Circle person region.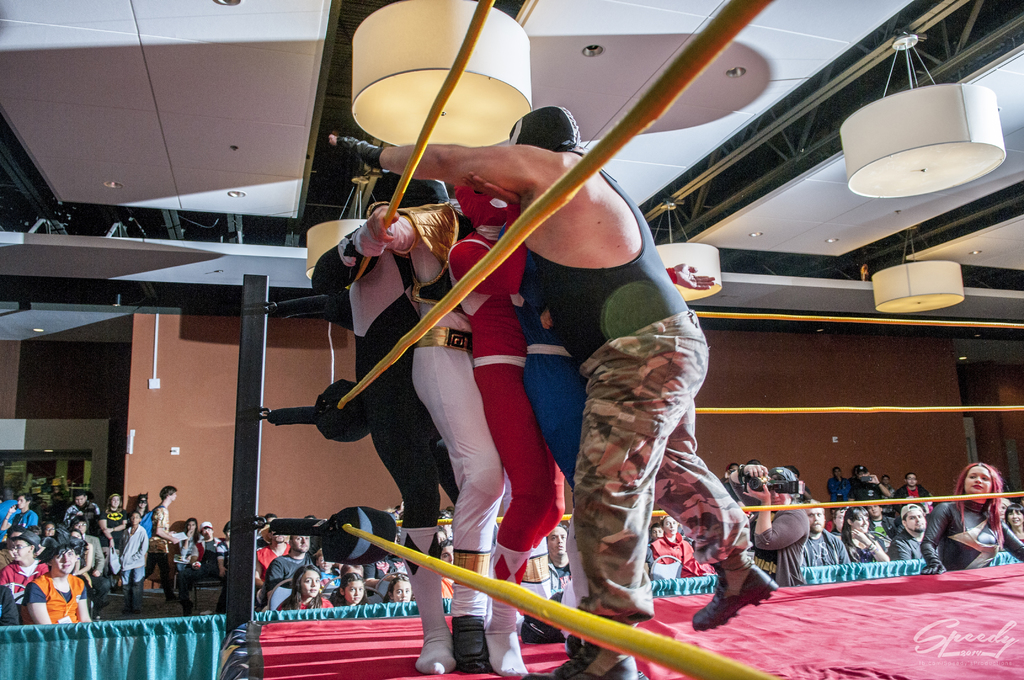
Region: bbox=(63, 490, 102, 553).
